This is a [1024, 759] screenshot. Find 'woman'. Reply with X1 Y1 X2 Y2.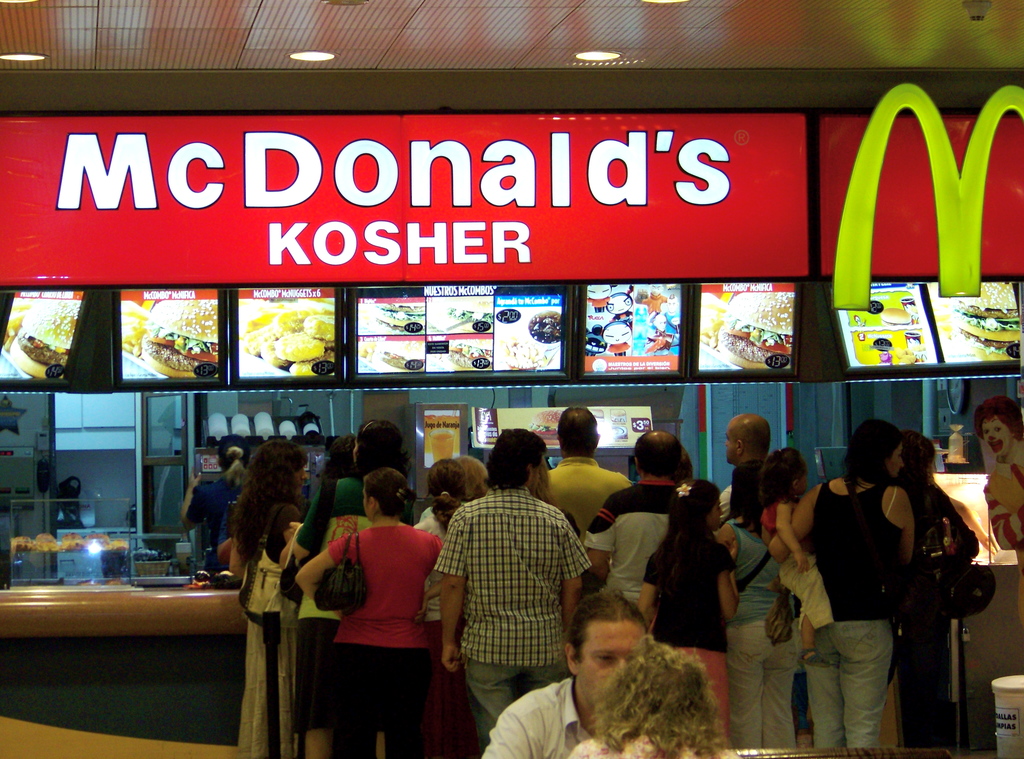
767 421 915 744.
